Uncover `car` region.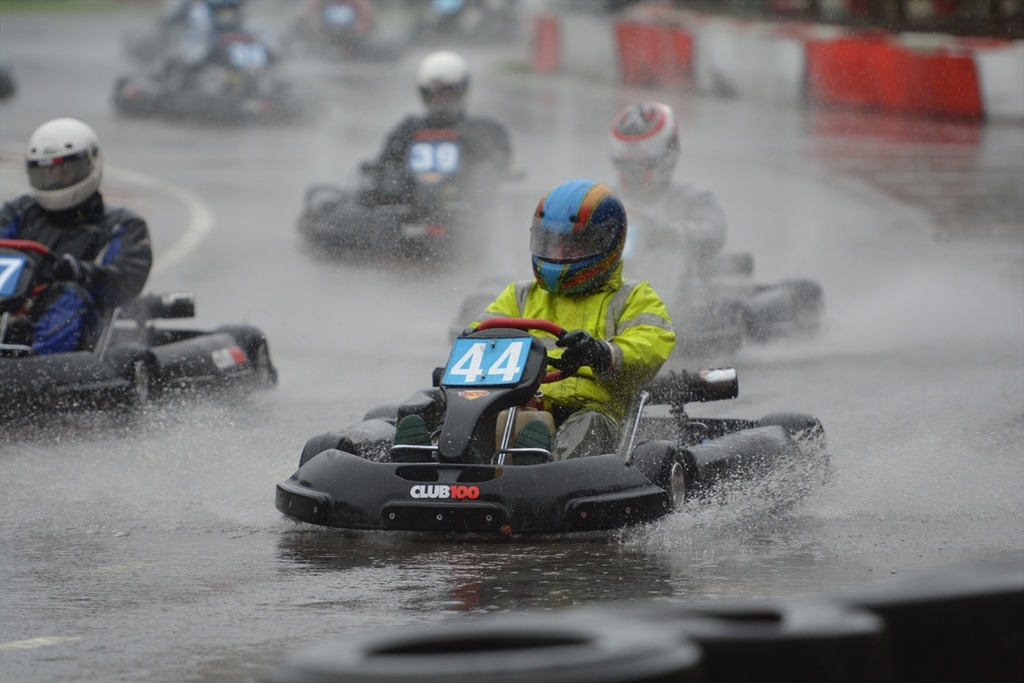
Uncovered: (x1=445, y1=203, x2=823, y2=359).
